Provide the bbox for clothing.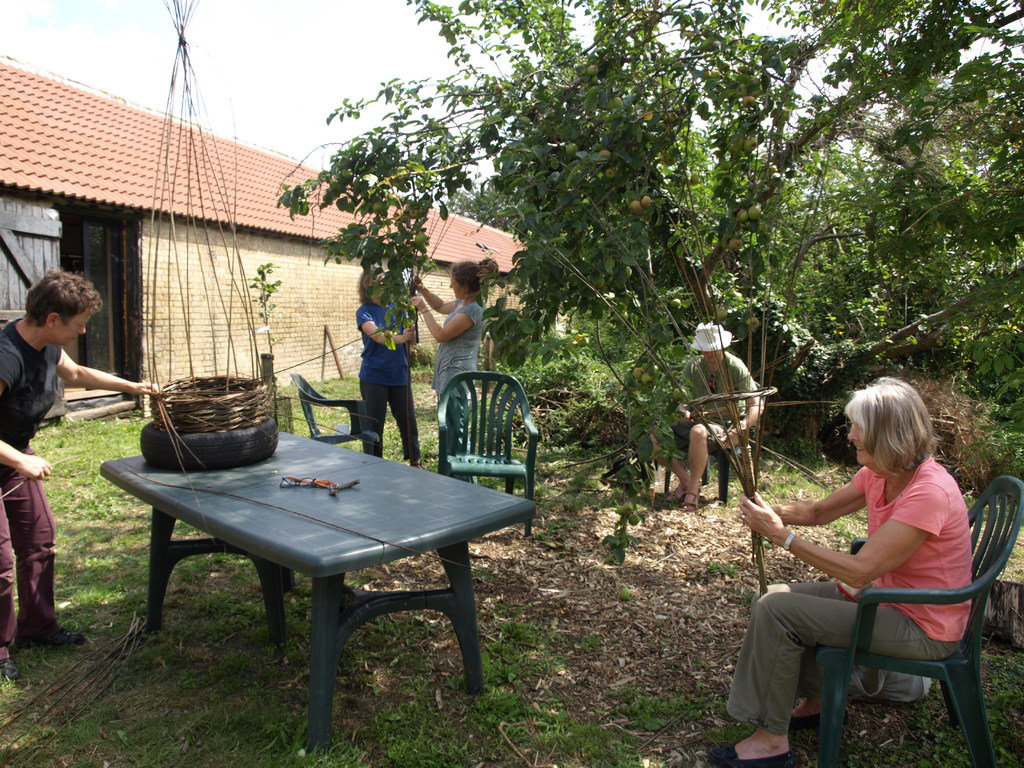
BBox(668, 352, 756, 452).
